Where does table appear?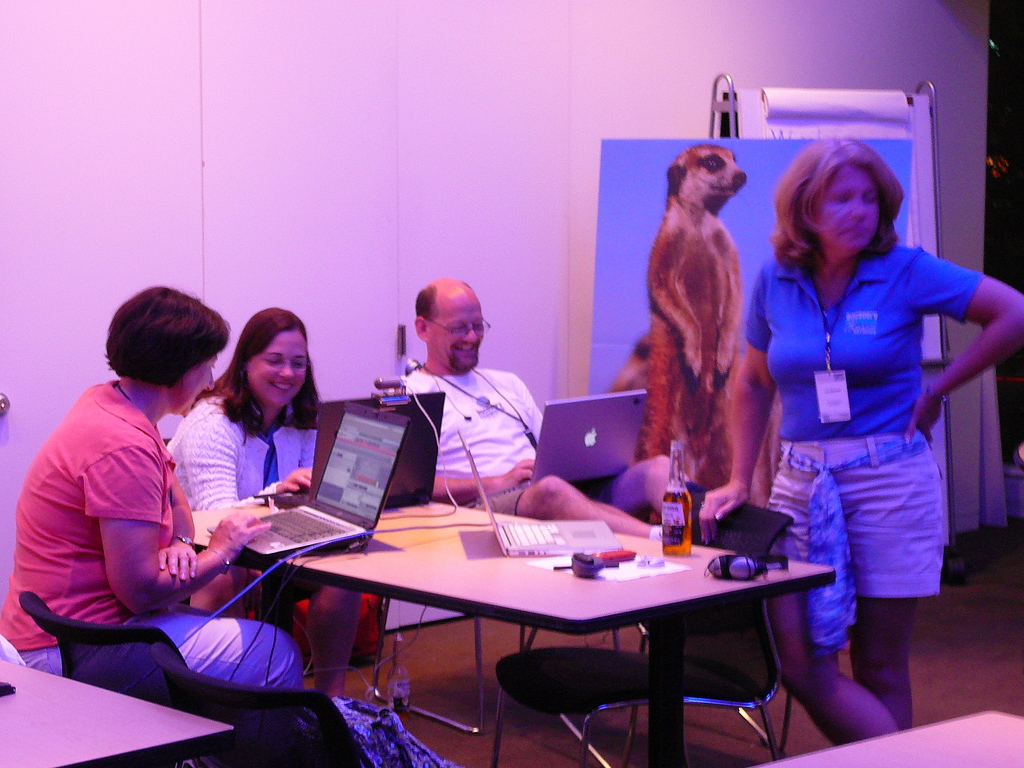
Appears at <box>212,485,834,764</box>.
